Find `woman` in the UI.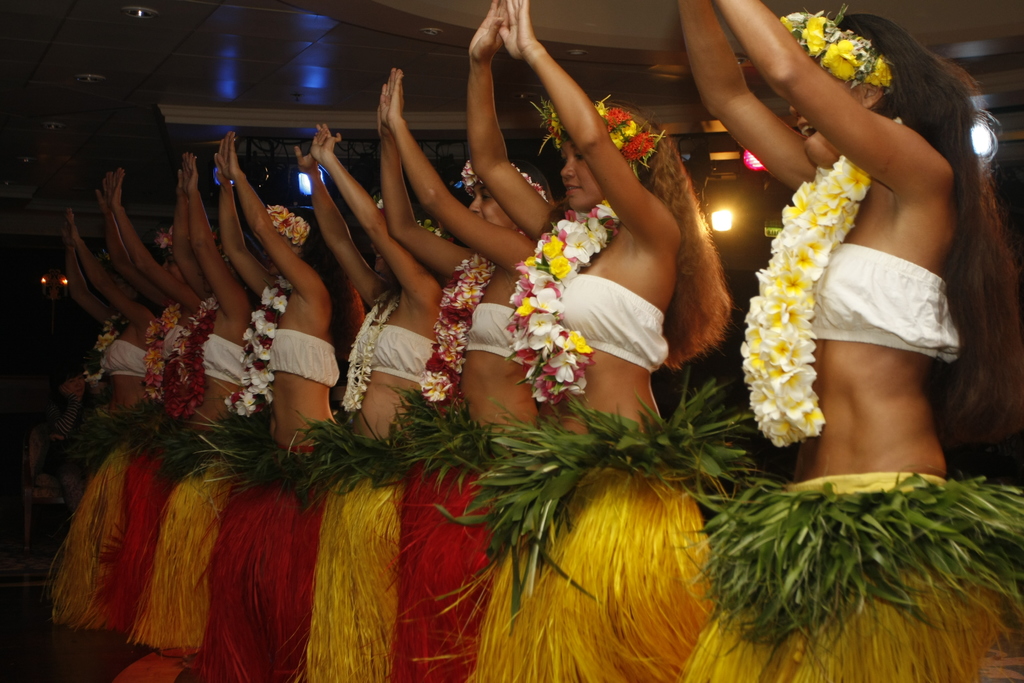
UI element at <box>40,208,143,642</box>.
